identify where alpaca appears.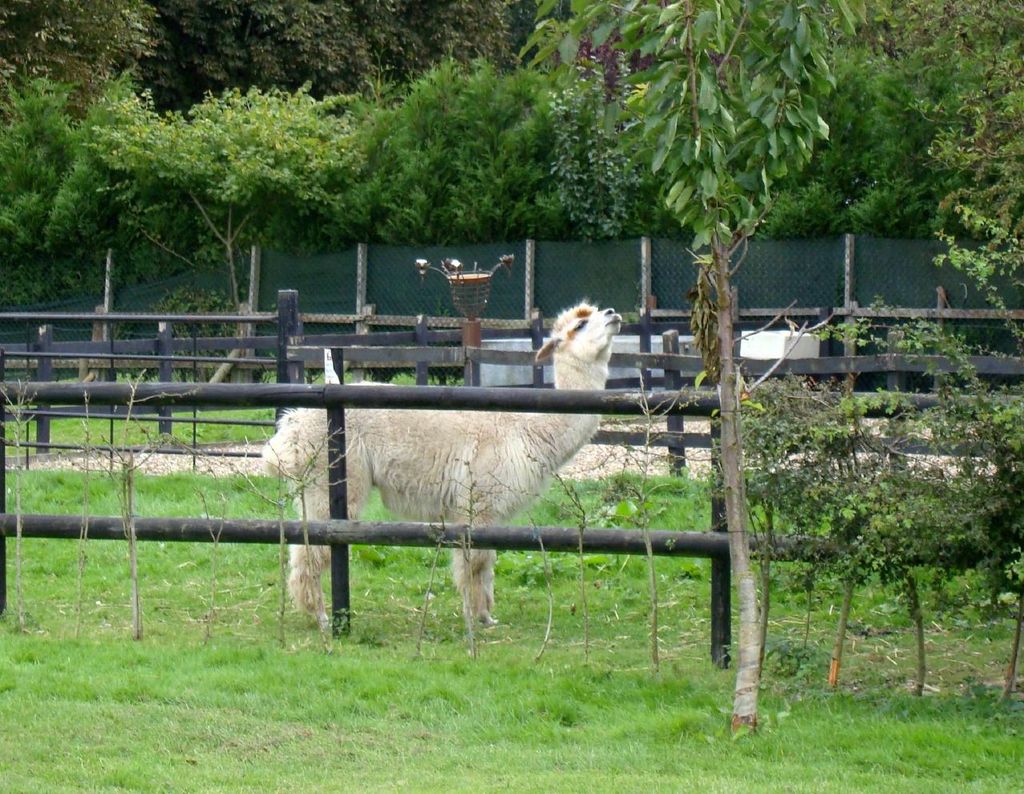
Appears at [257,296,623,628].
